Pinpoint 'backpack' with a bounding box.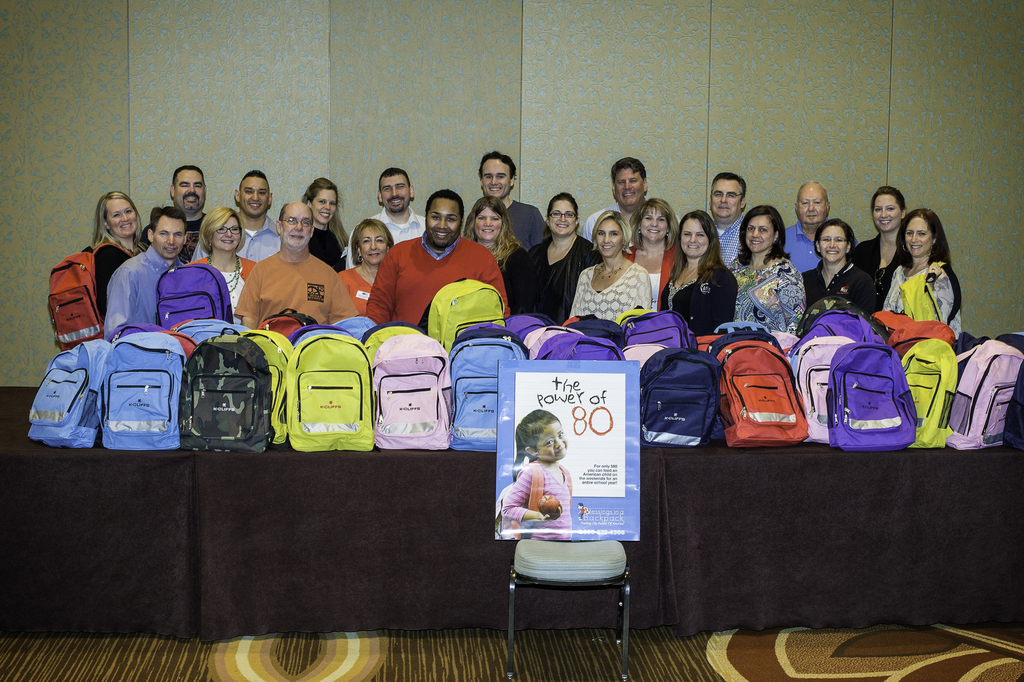
detection(236, 326, 304, 448).
